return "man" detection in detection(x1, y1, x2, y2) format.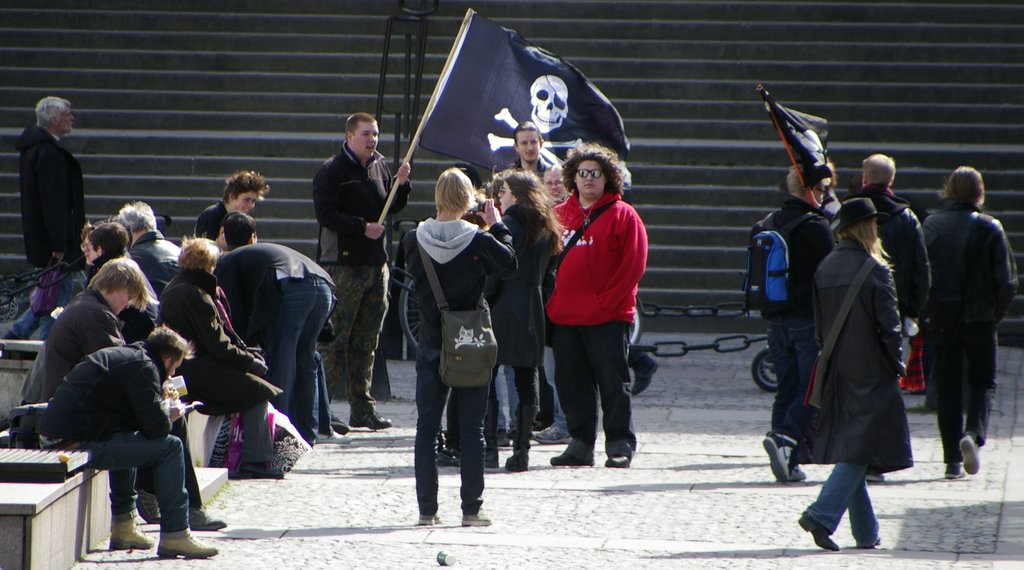
detection(120, 202, 188, 279).
